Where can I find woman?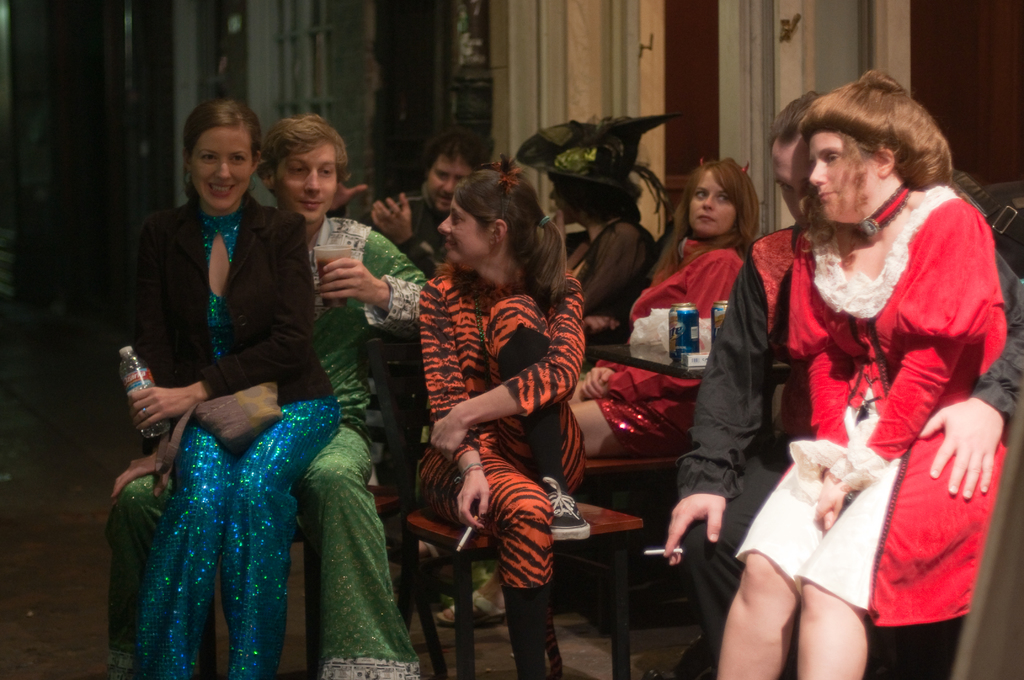
You can find it at (725,67,1009,679).
